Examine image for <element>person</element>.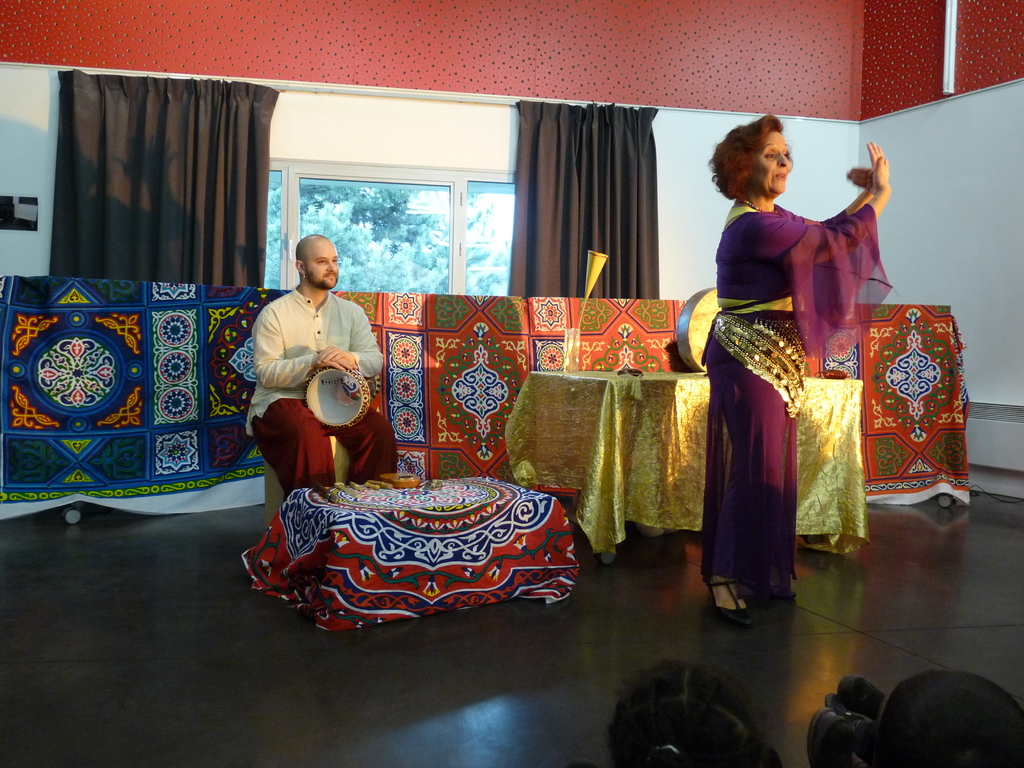
Examination result: detection(696, 115, 884, 623).
